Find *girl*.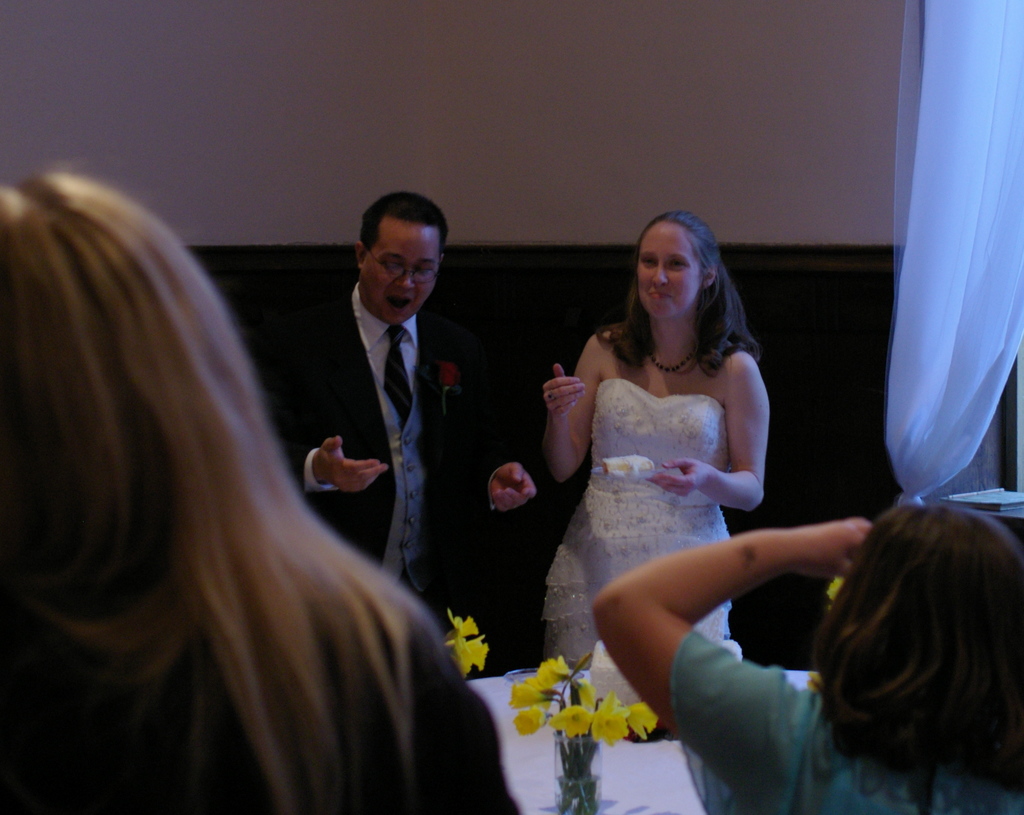
locate(0, 166, 520, 814).
